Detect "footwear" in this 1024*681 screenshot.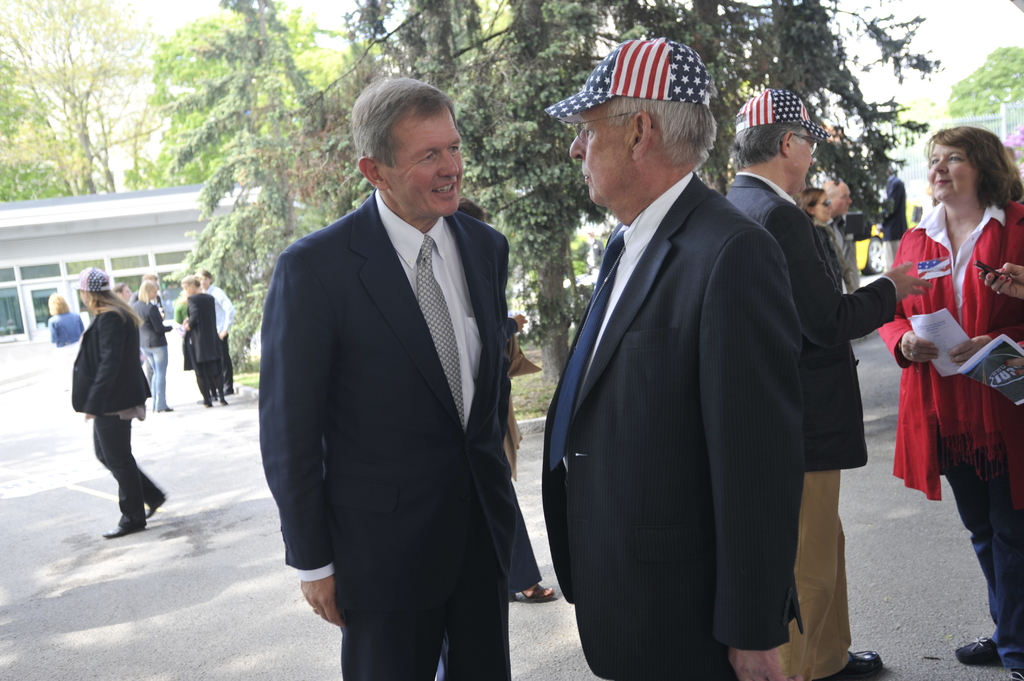
Detection: crop(164, 409, 171, 415).
